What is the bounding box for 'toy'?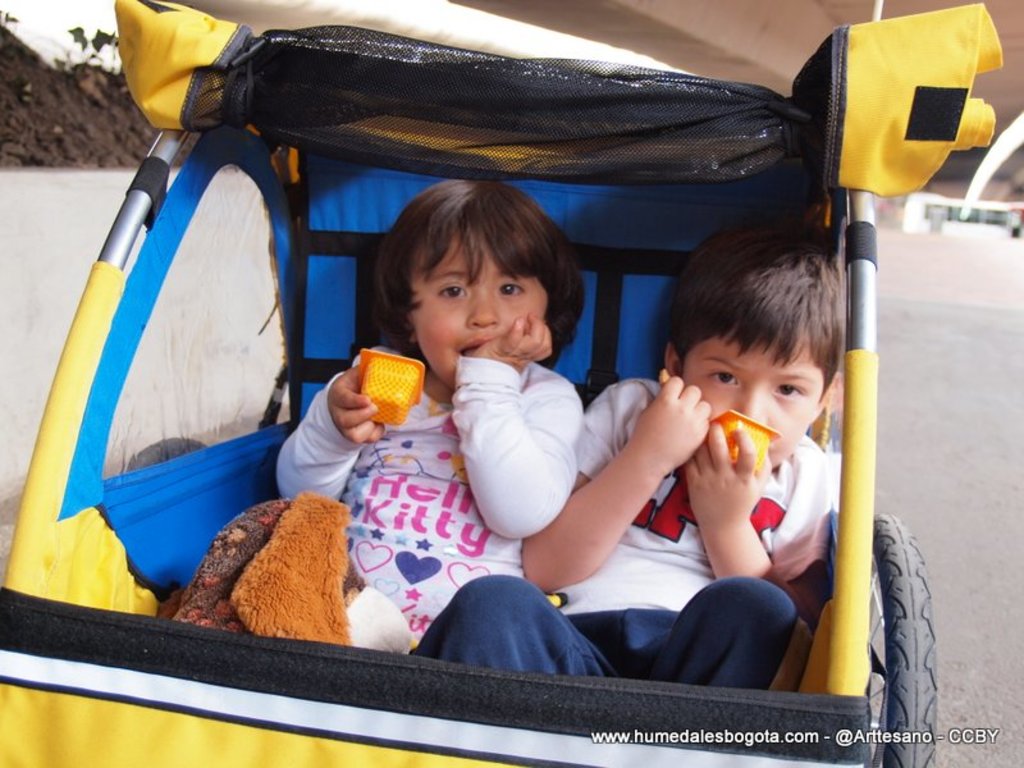
{"left": 224, "top": 489, "right": 361, "bottom": 646}.
